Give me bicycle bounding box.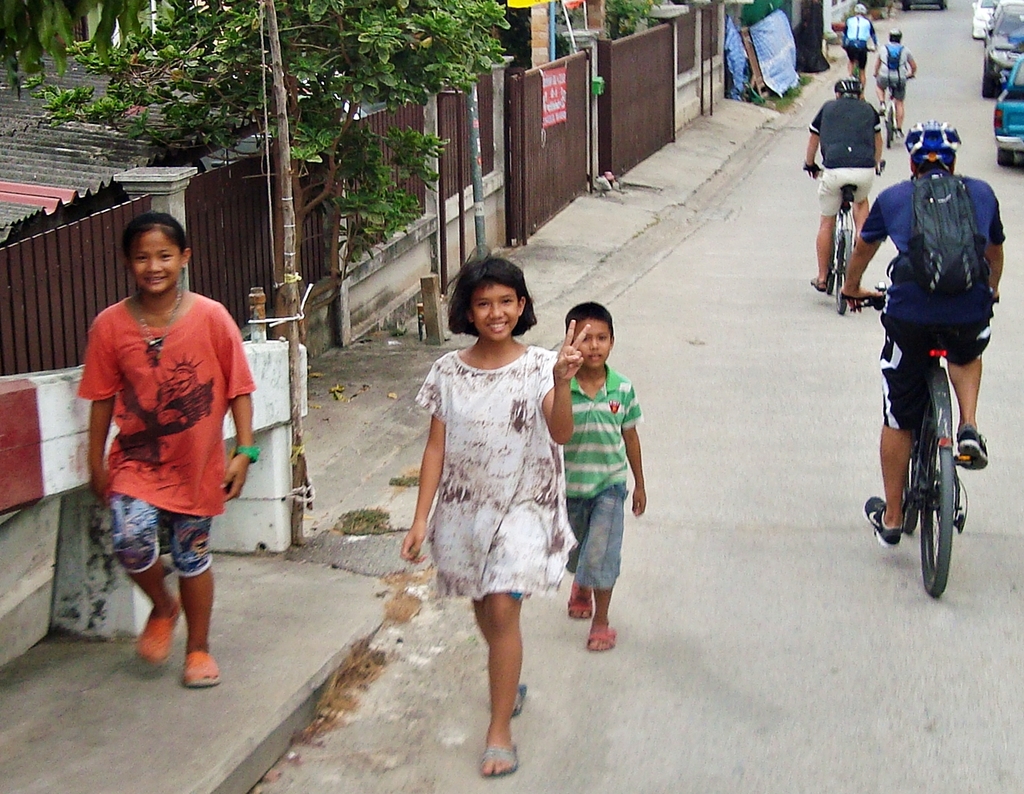
[877, 76, 913, 145].
